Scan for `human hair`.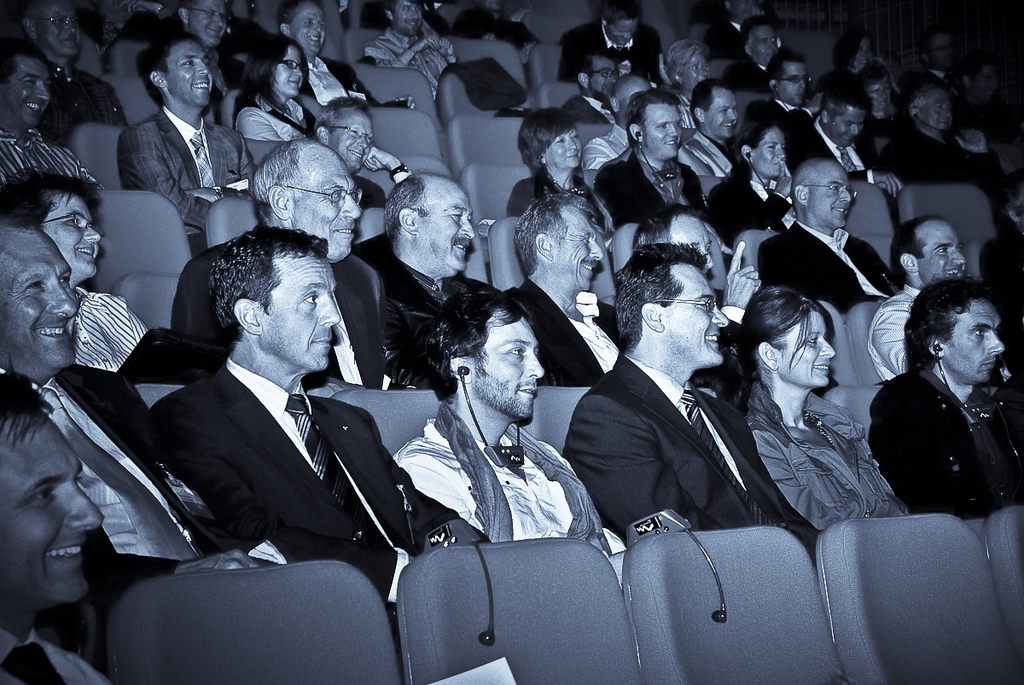
Scan result: <box>381,170,428,239</box>.
